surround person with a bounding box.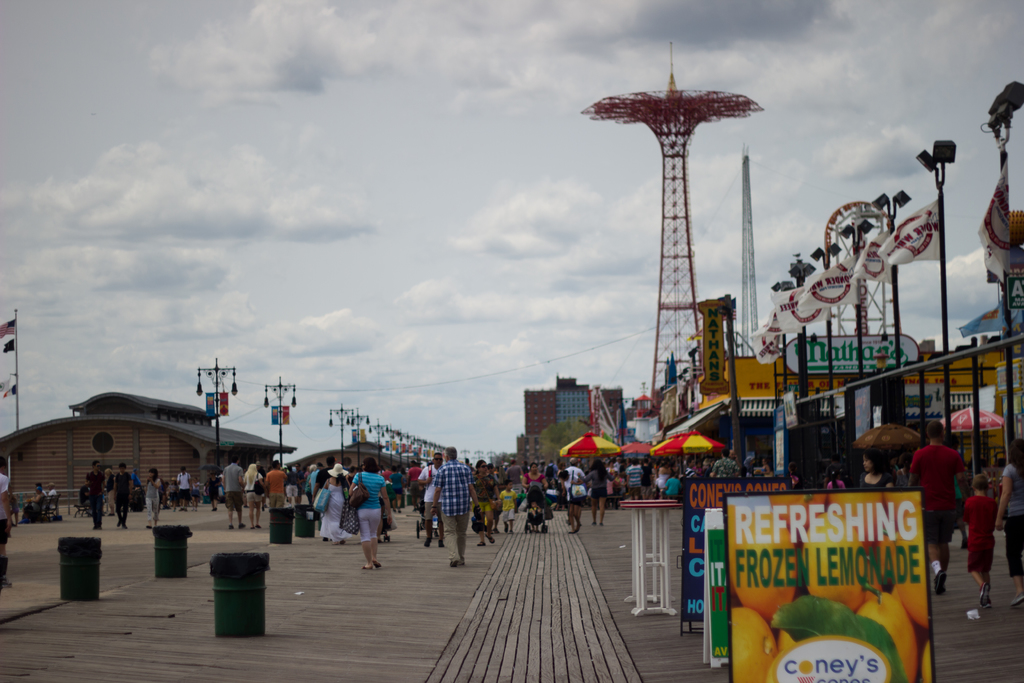
<region>345, 459, 394, 568</region>.
